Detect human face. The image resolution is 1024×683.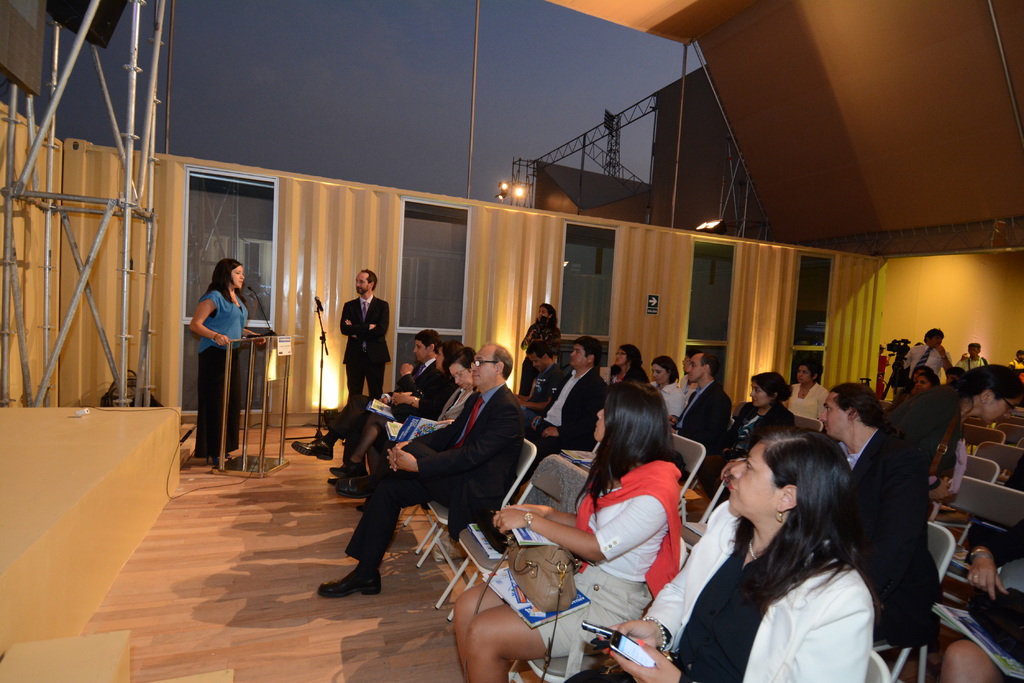
572,345,582,365.
